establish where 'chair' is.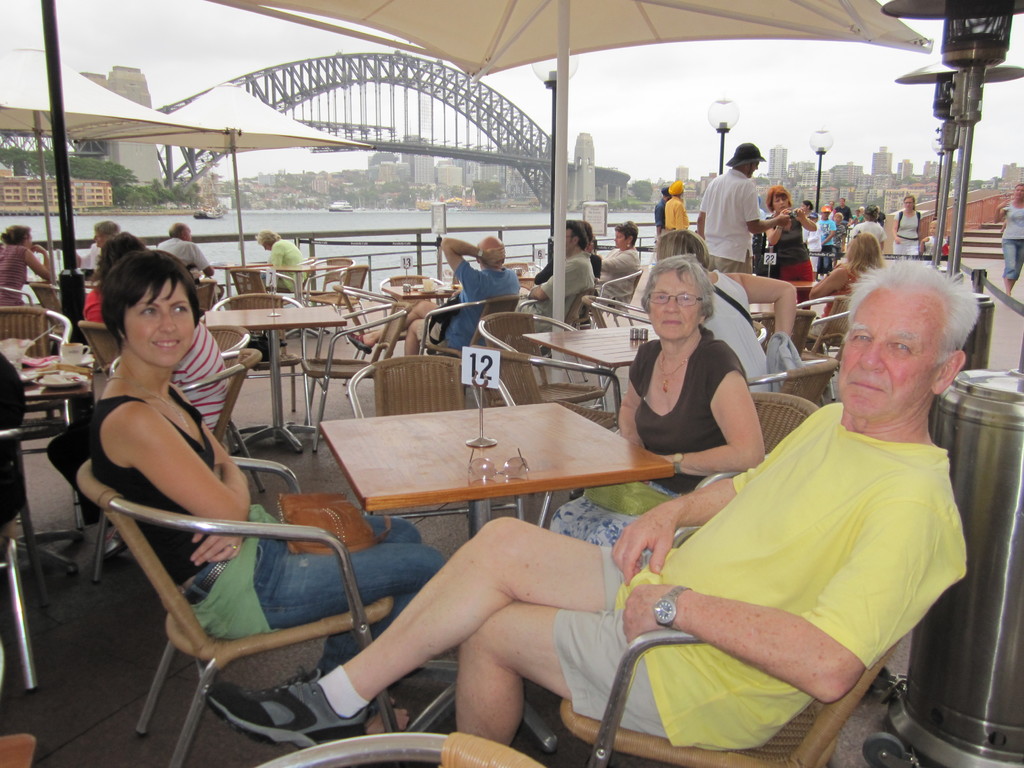
Established at [301,257,354,308].
